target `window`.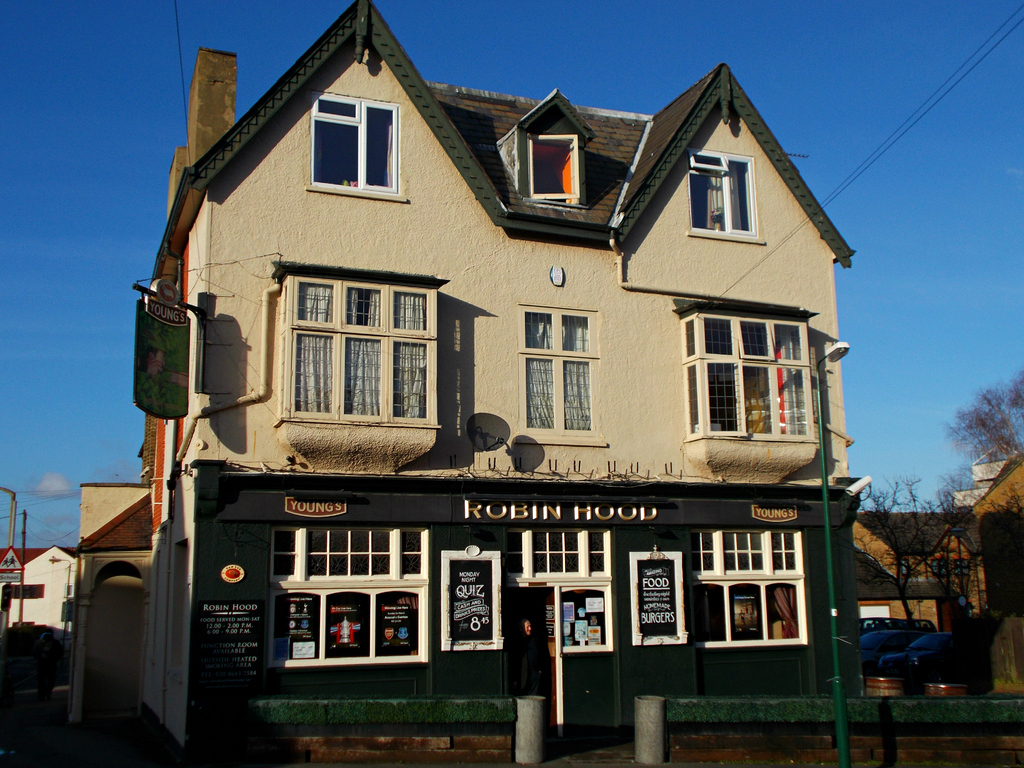
Target region: bbox=[285, 269, 452, 426].
